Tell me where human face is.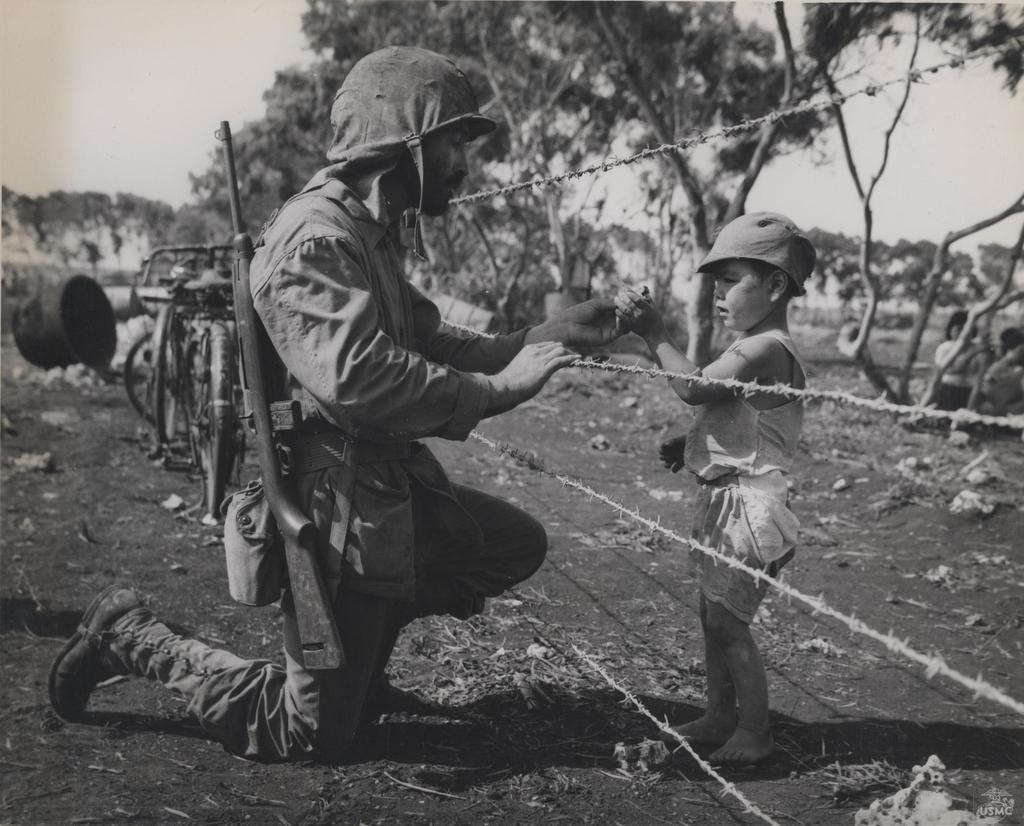
human face is at 401 118 470 218.
